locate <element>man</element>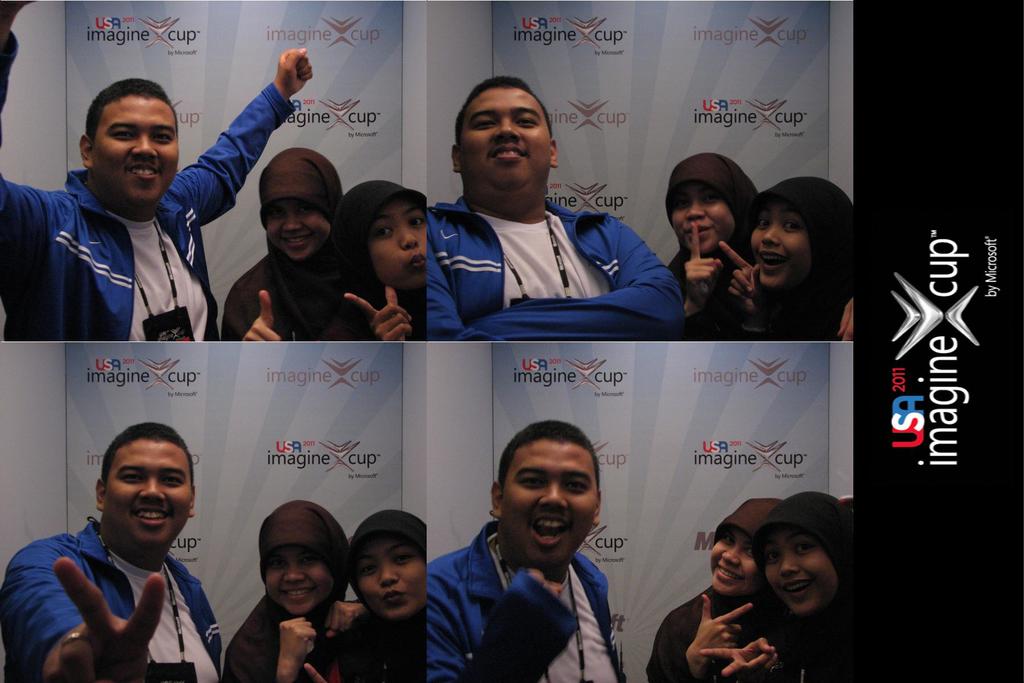
box(0, 0, 319, 339)
